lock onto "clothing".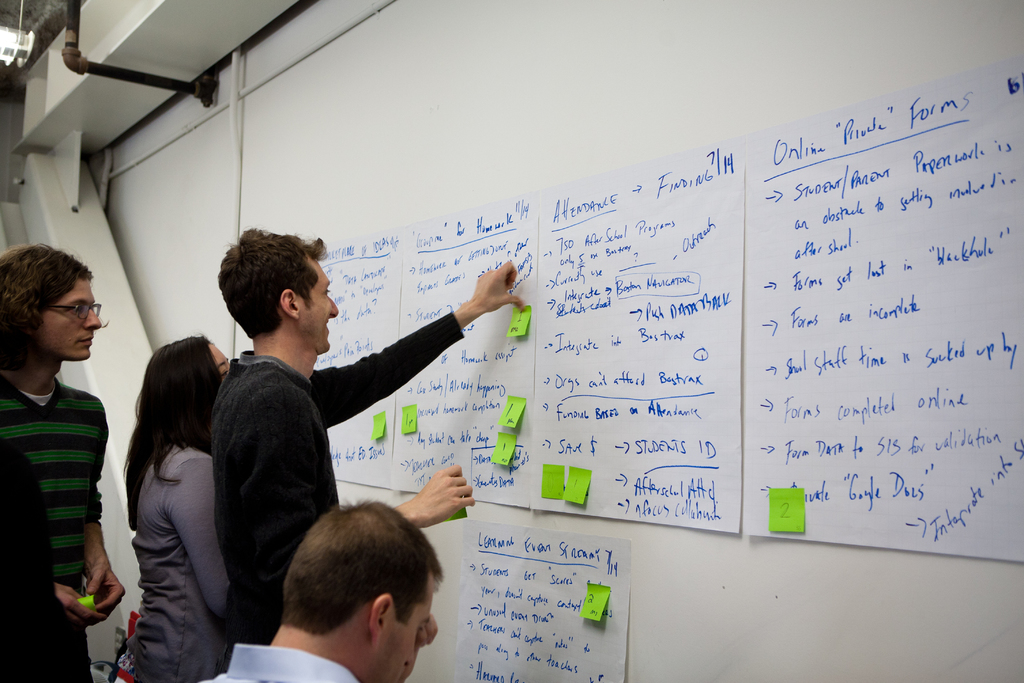
Locked: region(113, 438, 229, 682).
